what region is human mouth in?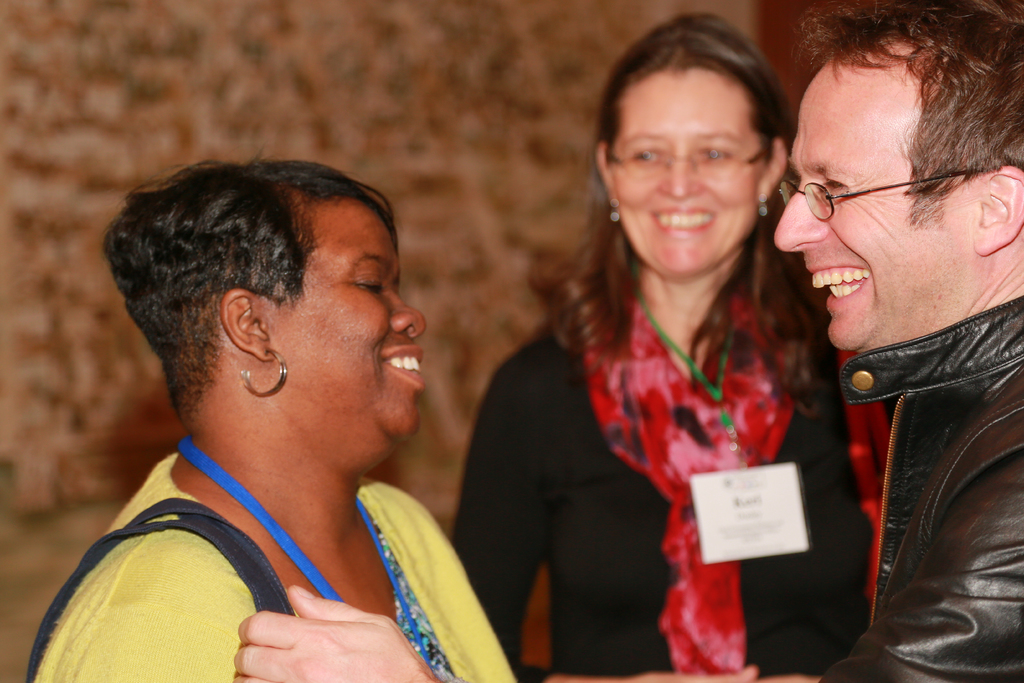
x1=806, y1=260, x2=872, y2=310.
